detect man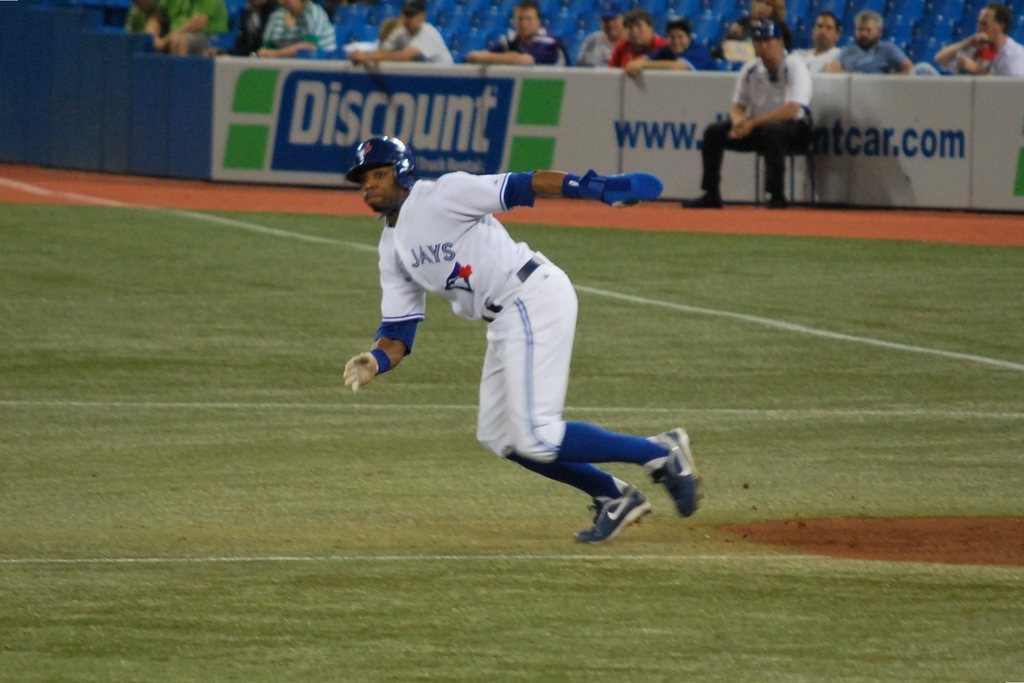
<bbox>928, 1, 1023, 79</bbox>
